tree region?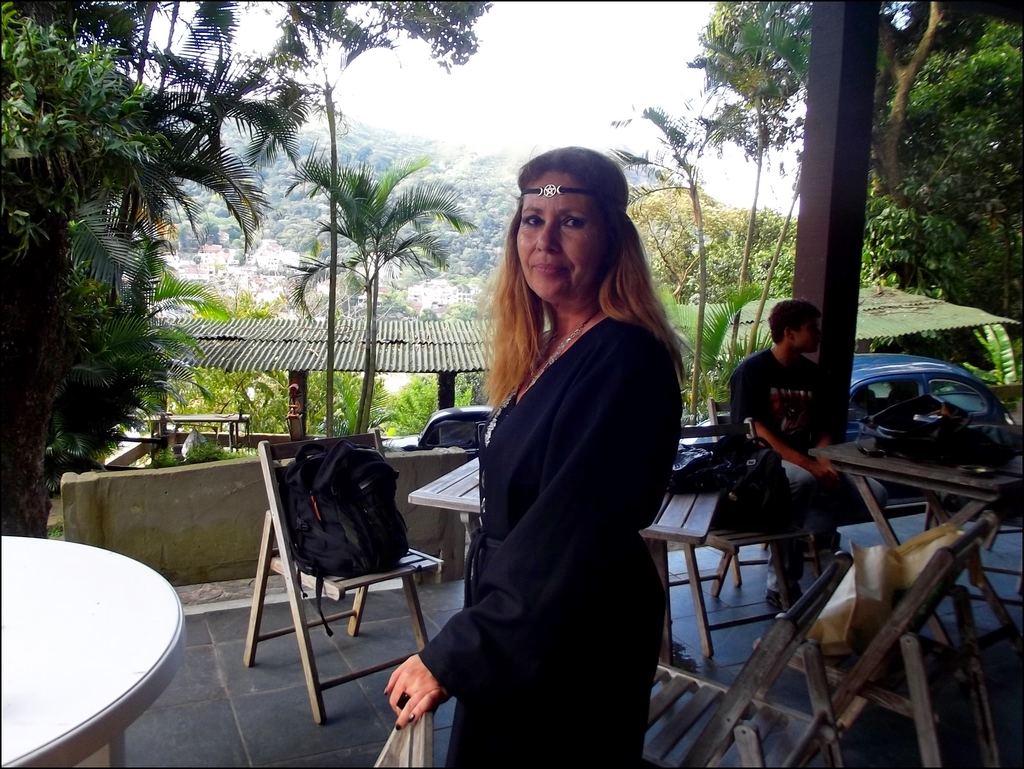
region(232, 0, 495, 433)
